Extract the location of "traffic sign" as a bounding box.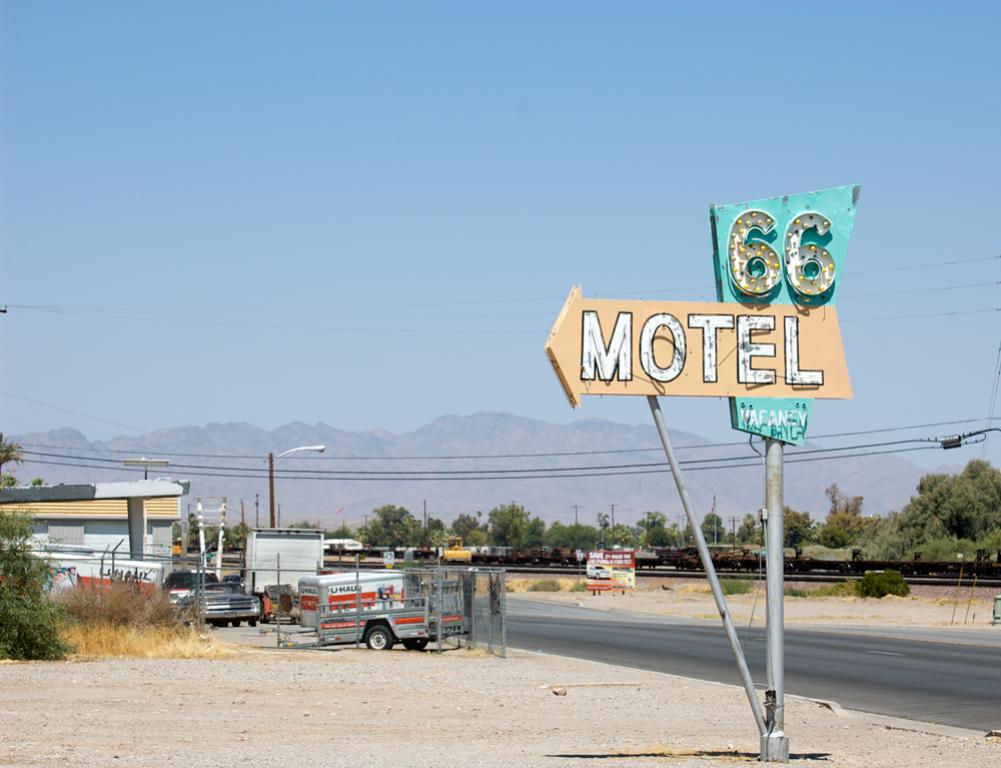
Rect(546, 280, 853, 410).
